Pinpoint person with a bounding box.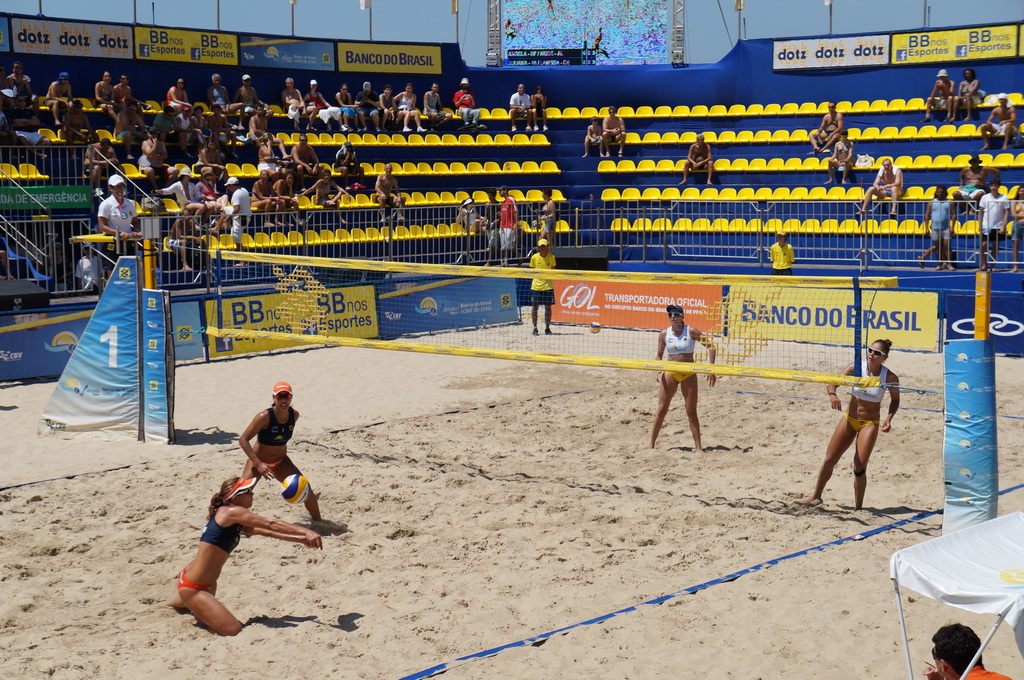
detection(855, 156, 904, 217).
